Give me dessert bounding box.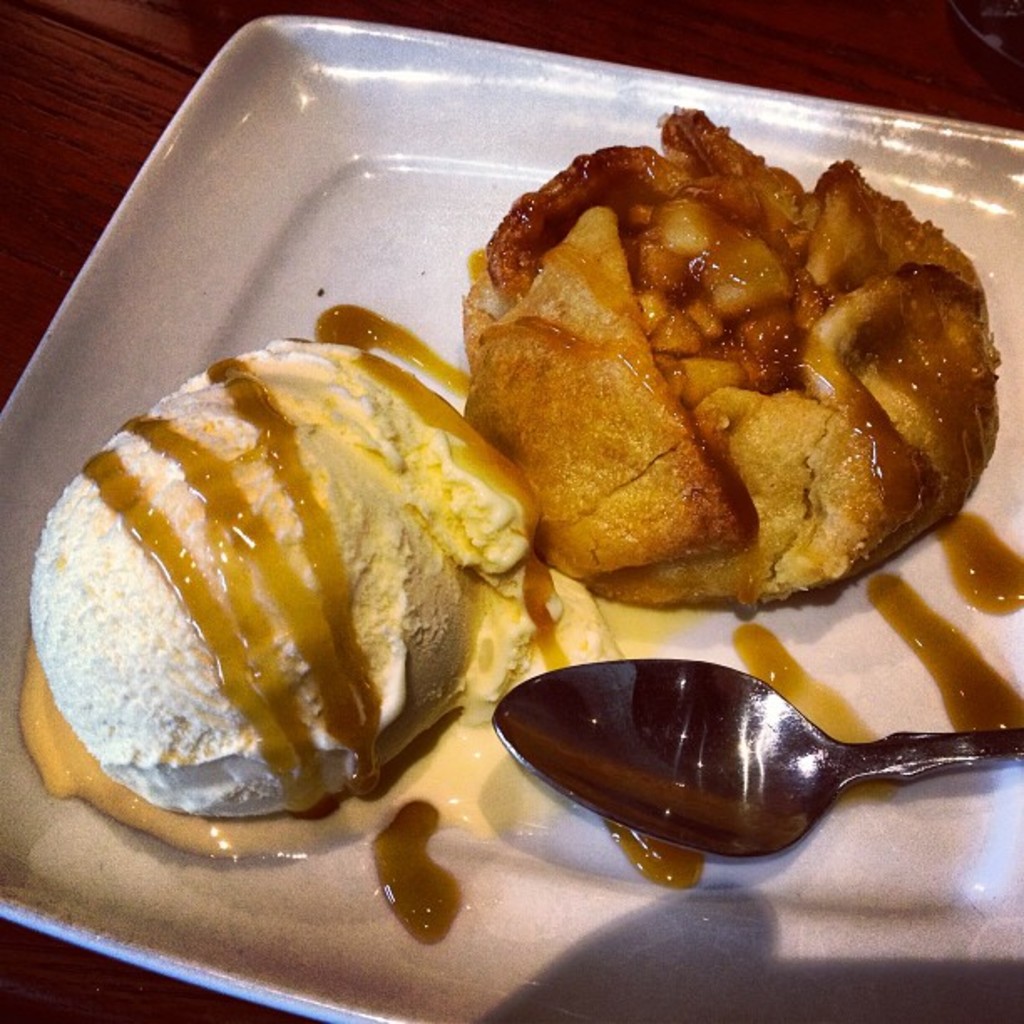
left=23, top=109, right=1022, bottom=947.
